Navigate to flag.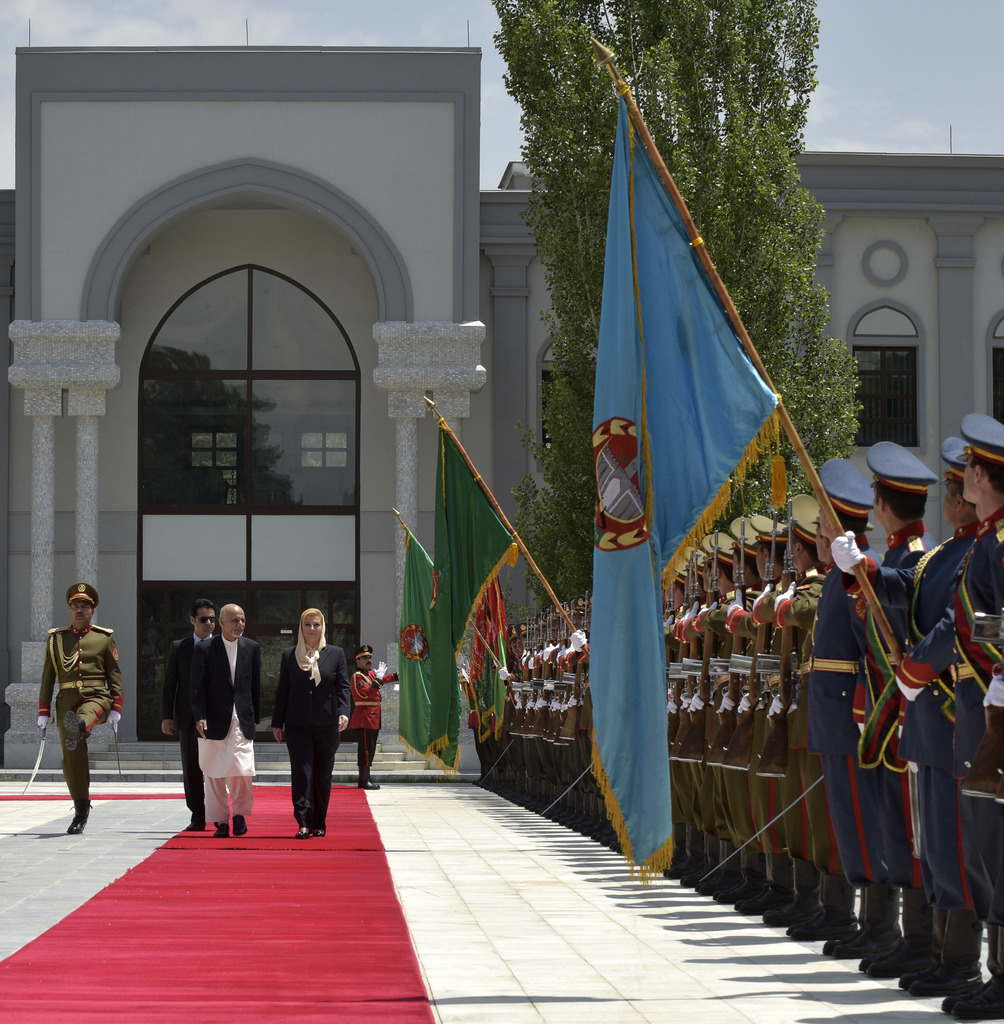
Navigation target: 466, 577, 505, 744.
